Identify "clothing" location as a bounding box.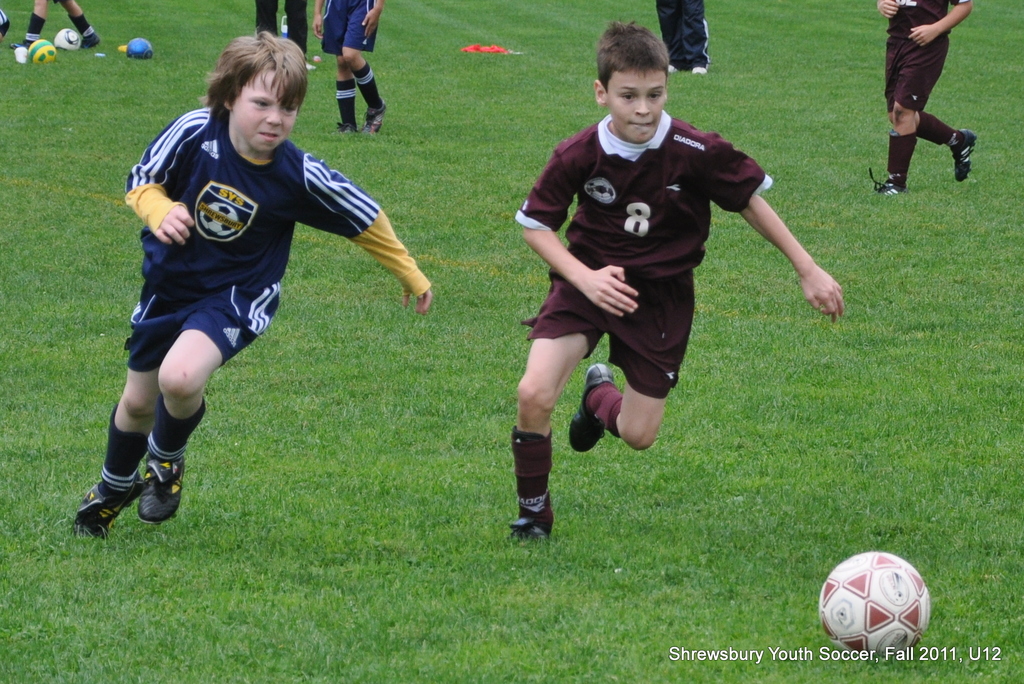
[320,0,378,60].
